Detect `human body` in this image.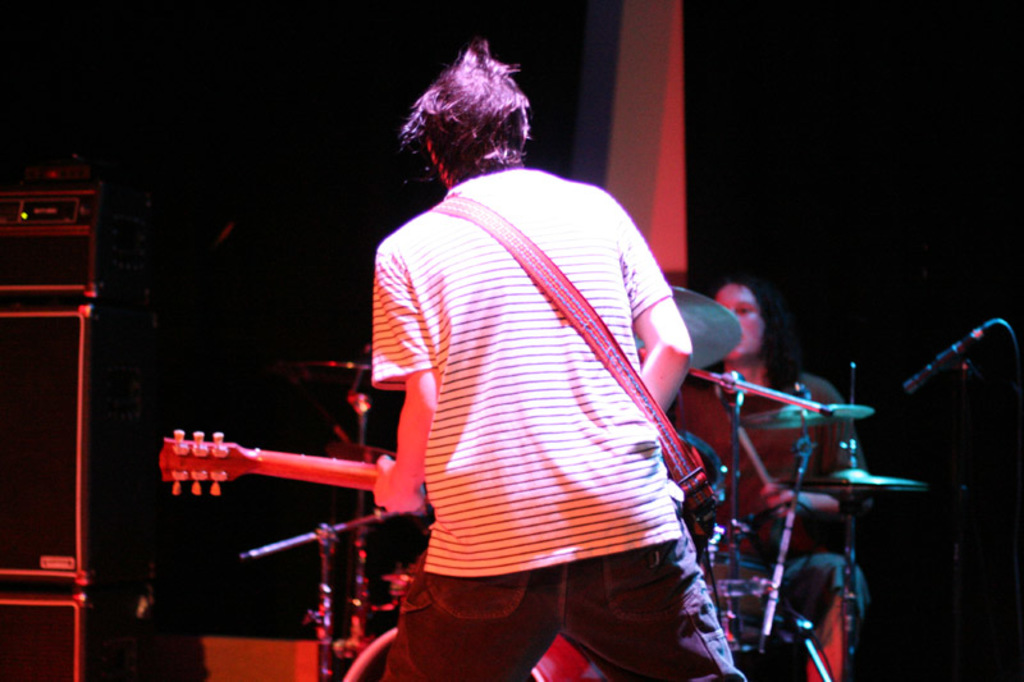
Detection: (654, 365, 863, 681).
